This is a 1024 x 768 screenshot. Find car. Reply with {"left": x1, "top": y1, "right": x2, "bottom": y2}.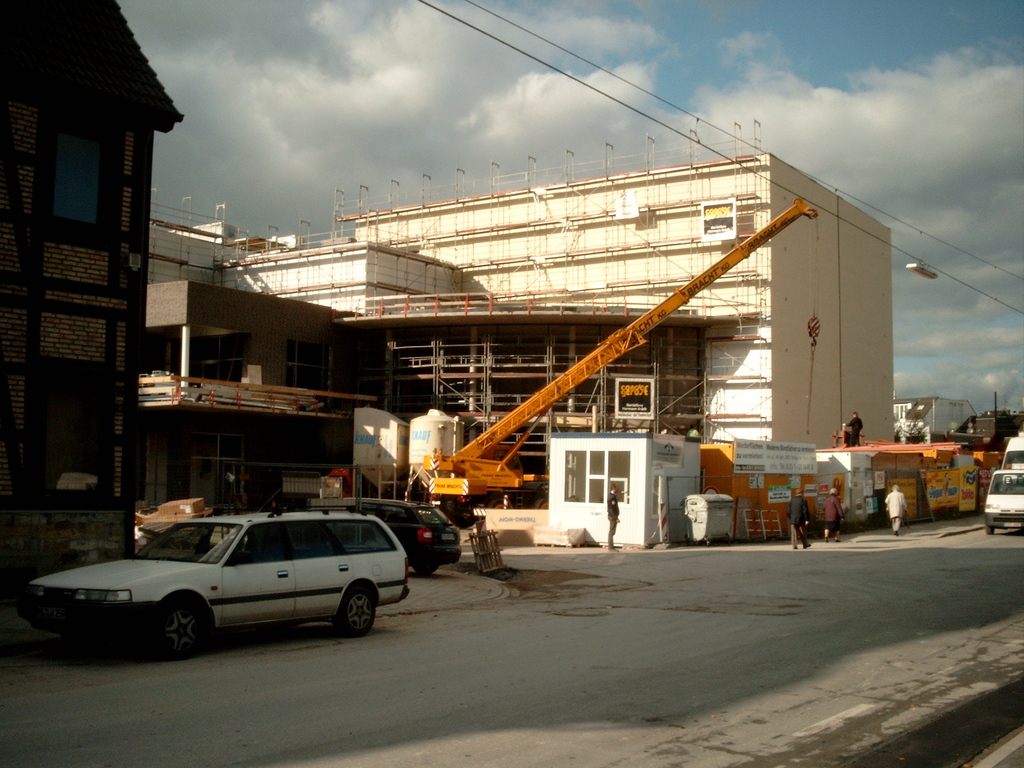
{"left": 26, "top": 501, "right": 408, "bottom": 657}.
